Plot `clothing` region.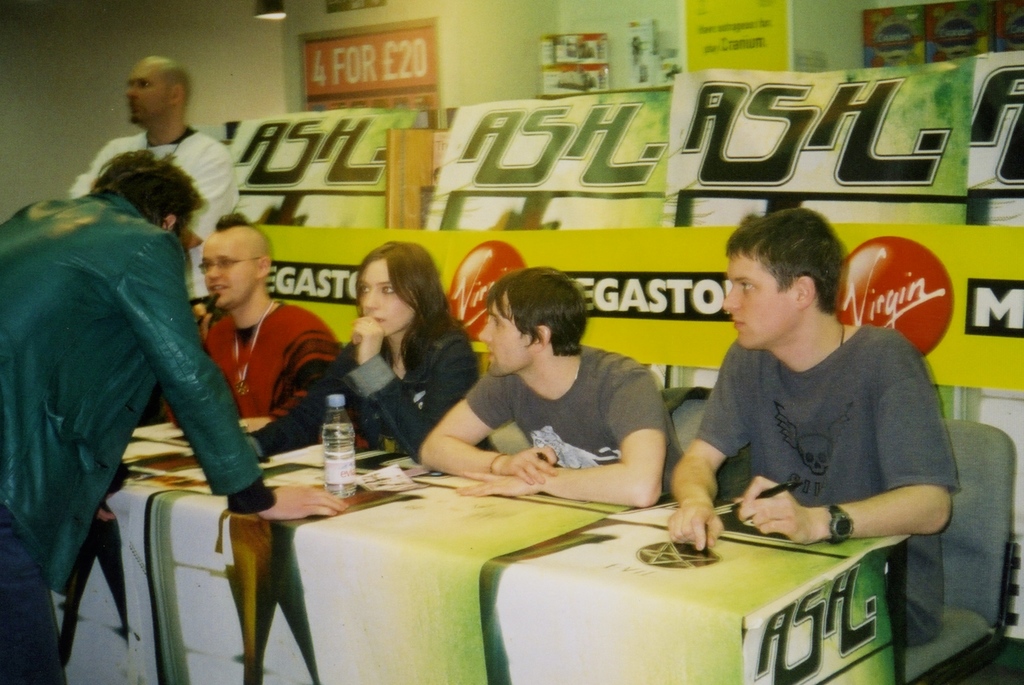
Plotted at bbox=[0, 192, 274, 684].
